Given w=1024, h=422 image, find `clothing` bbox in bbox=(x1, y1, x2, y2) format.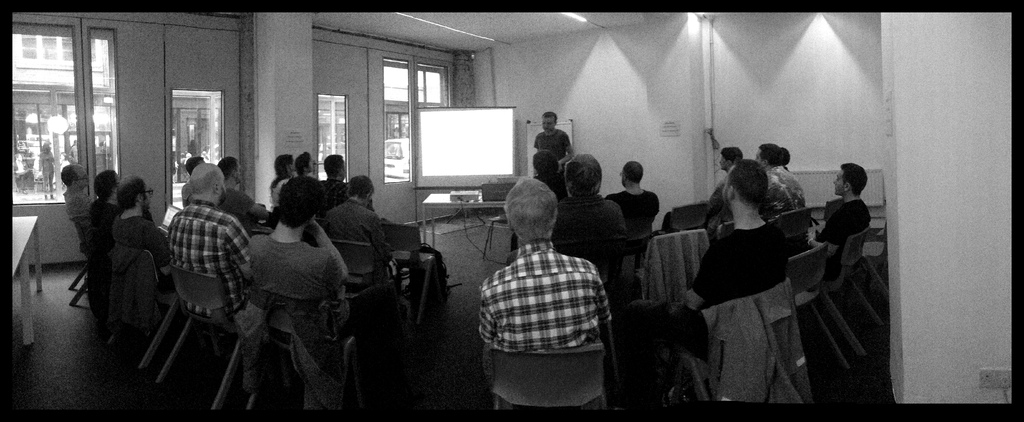
bbox=(245, 232, 351, 309).
